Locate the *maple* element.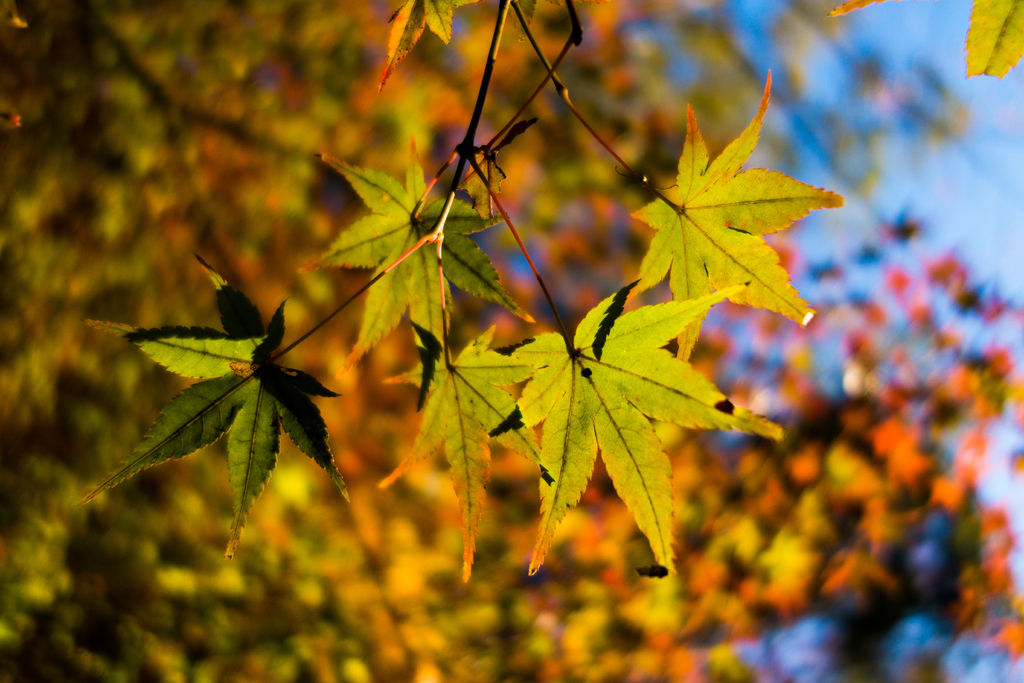
Element bbox: BBox(65, 252, 381, 513).
